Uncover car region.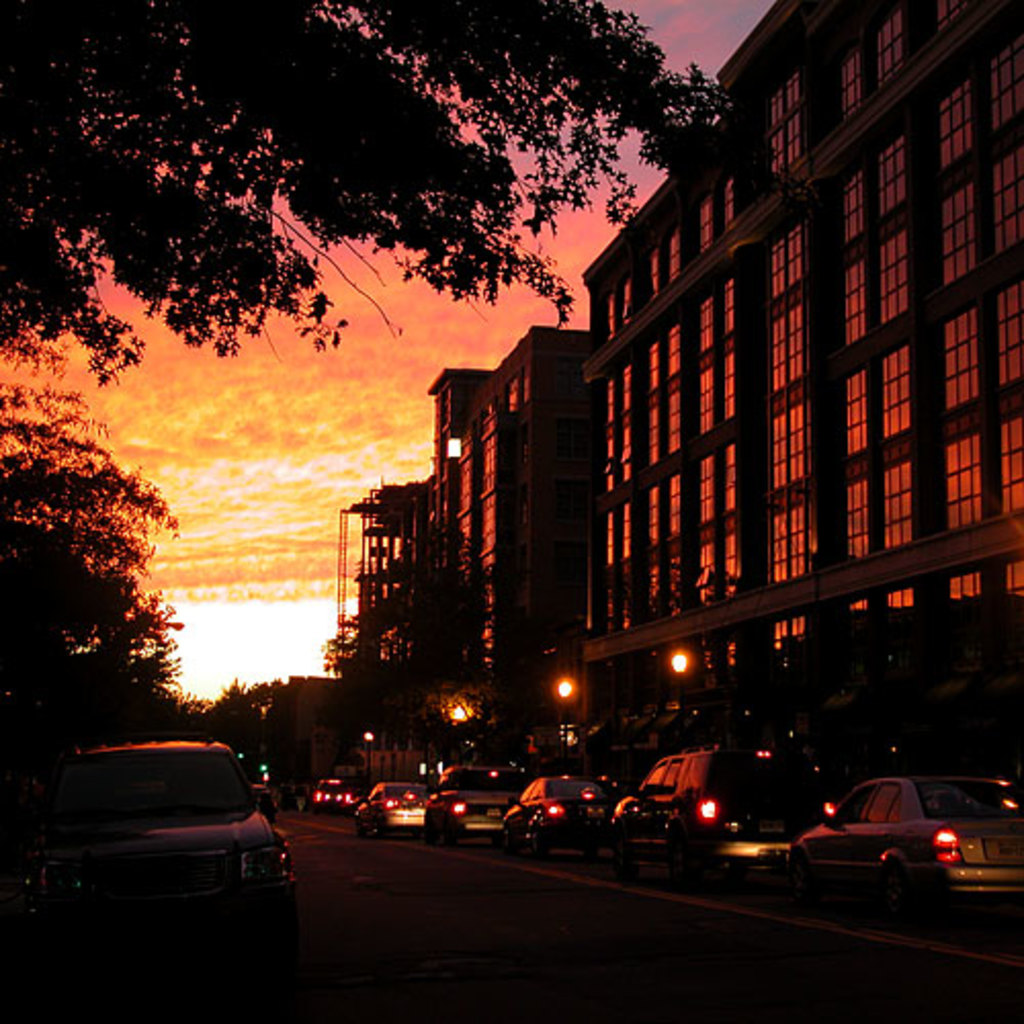
Uncovered: {"x1": 246, "y1": 770, "x2": 274, "y2": 817}.
